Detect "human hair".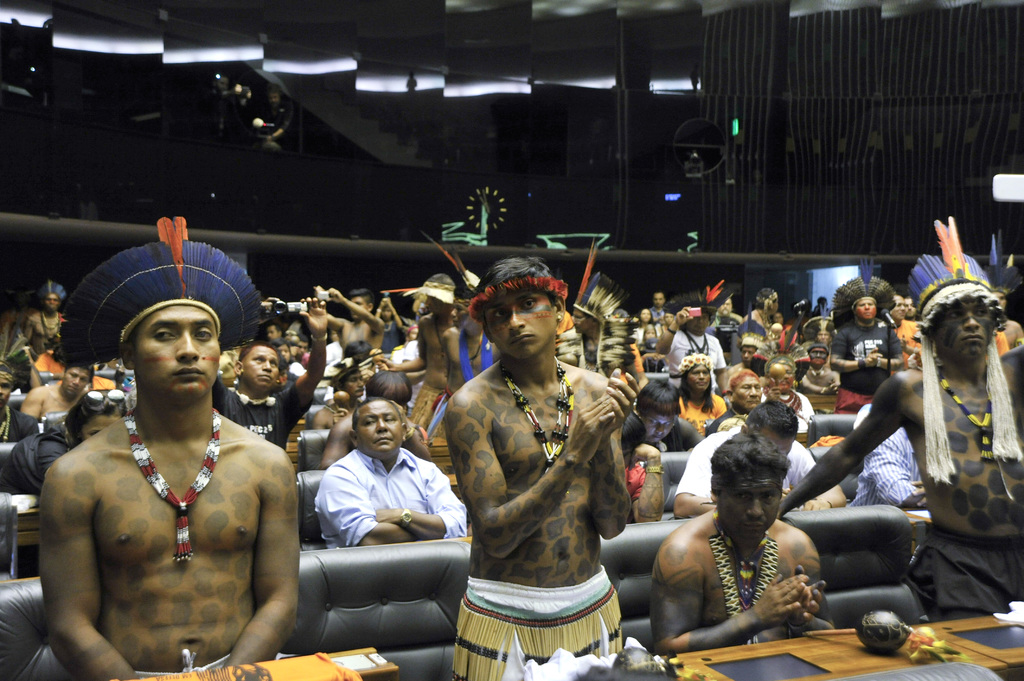
Detected at bbox(808, 342, 828, 358).
